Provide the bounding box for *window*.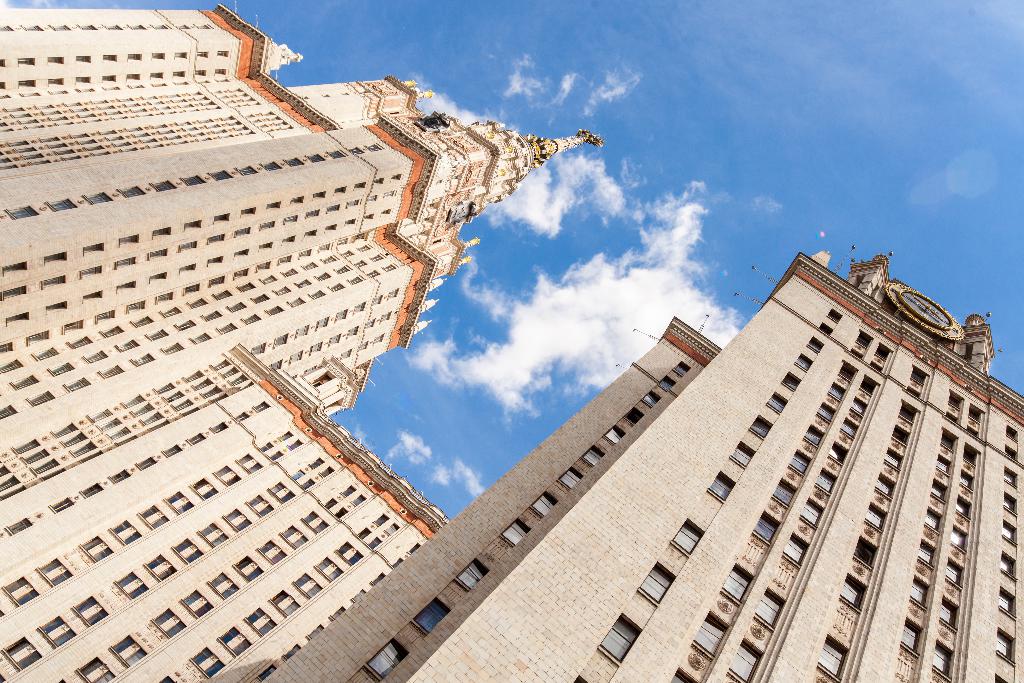
998, 525, 1018, 536.
